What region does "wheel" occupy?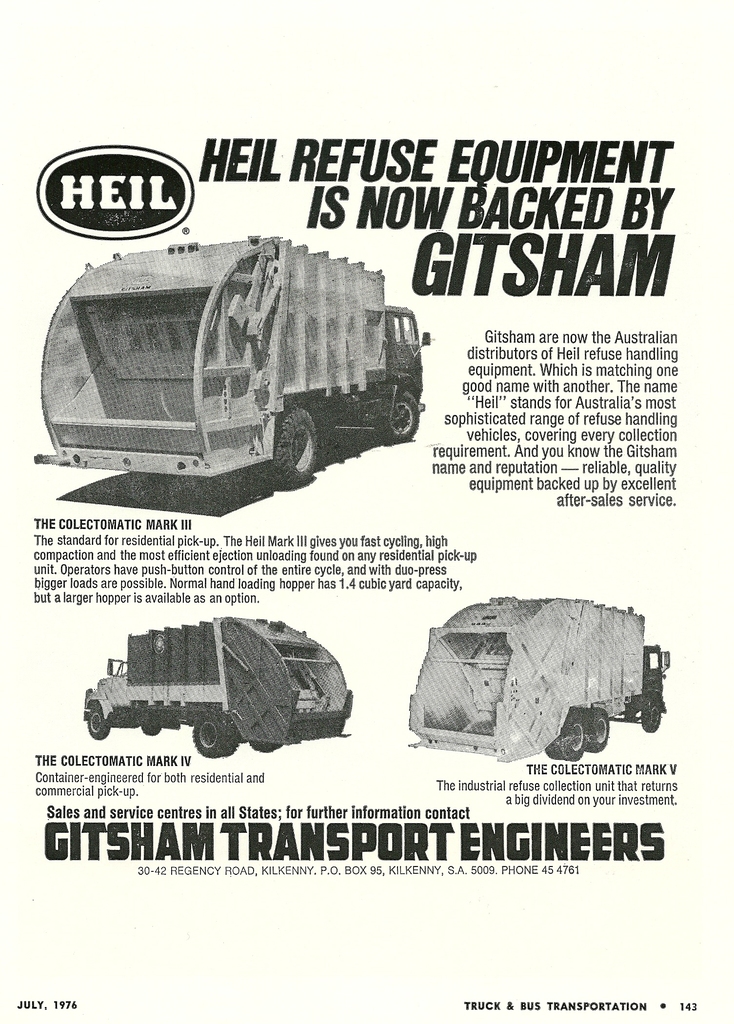
x1=375 y1=388 x2=419 y2=446.
